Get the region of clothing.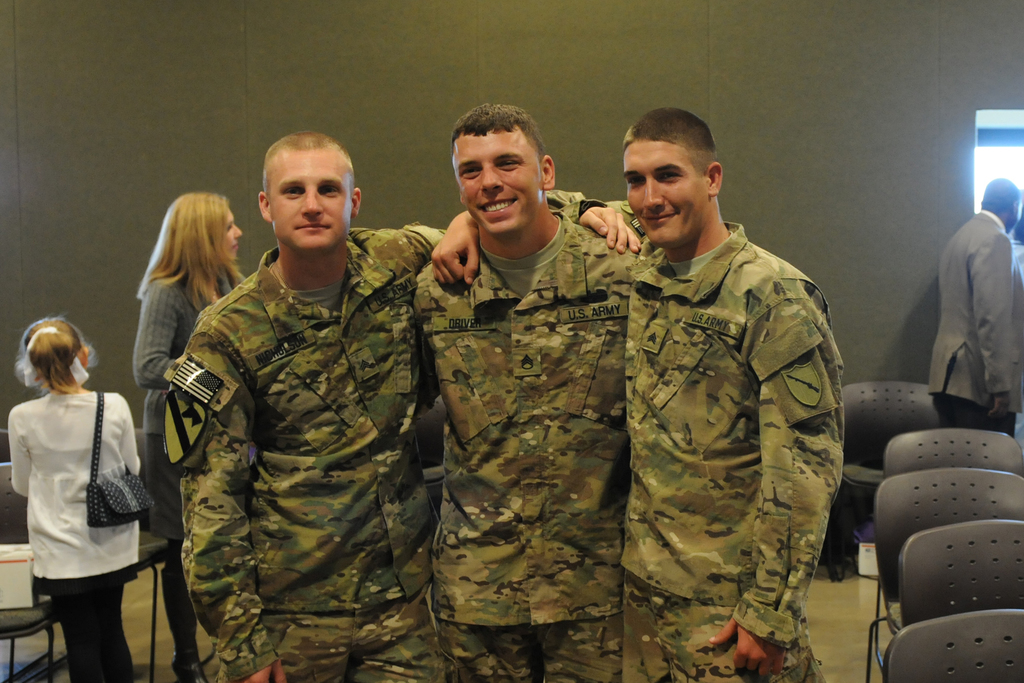
crop(166, 199, 607, 682).
